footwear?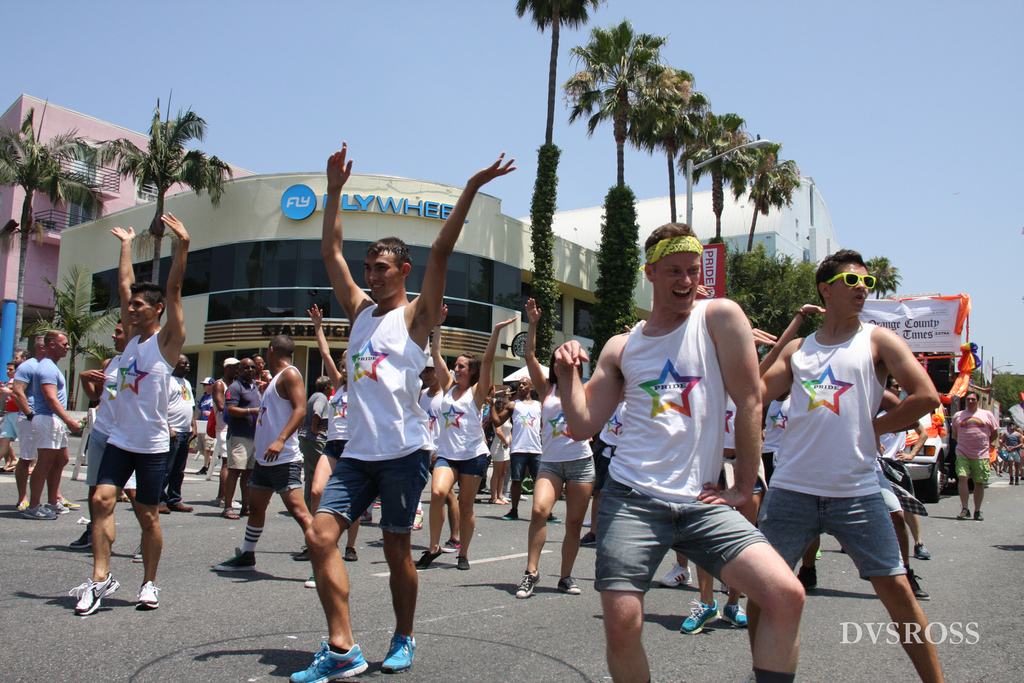
bbox(63, 497, 80, 508)
